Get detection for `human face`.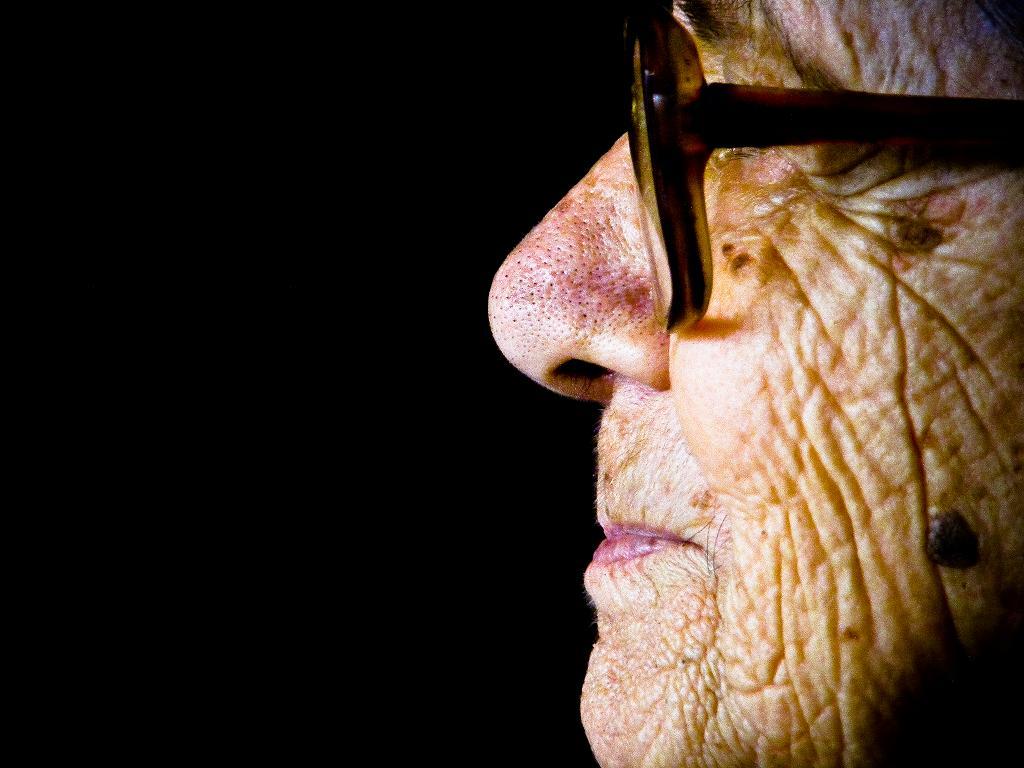
Detection: [479,0,1019,767].
